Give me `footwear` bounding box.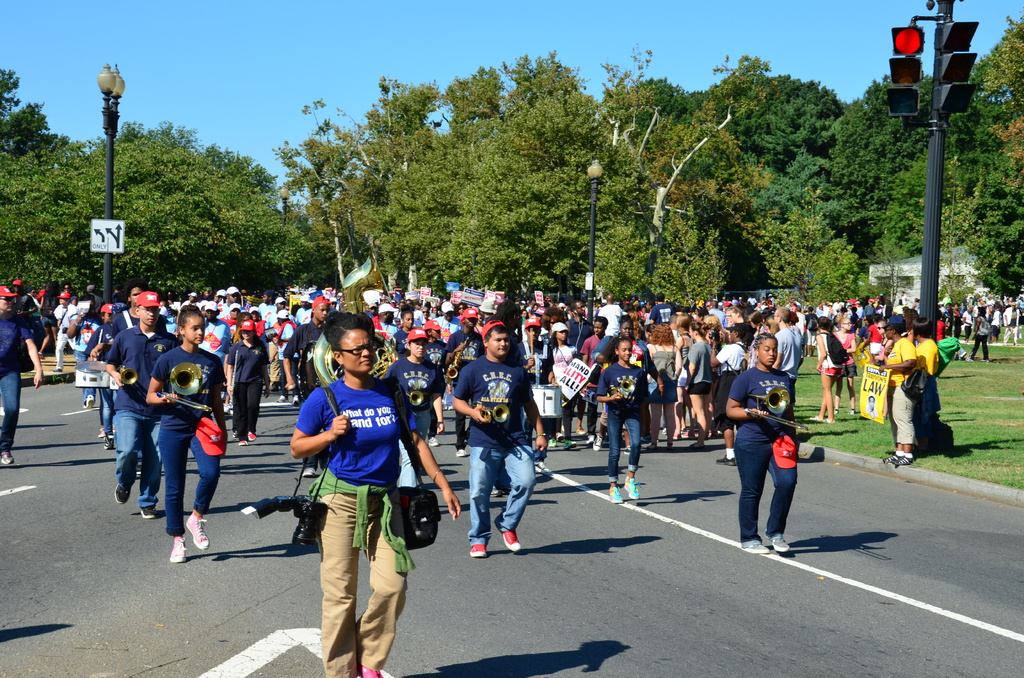
Rect(104, 439, 112, 448).
